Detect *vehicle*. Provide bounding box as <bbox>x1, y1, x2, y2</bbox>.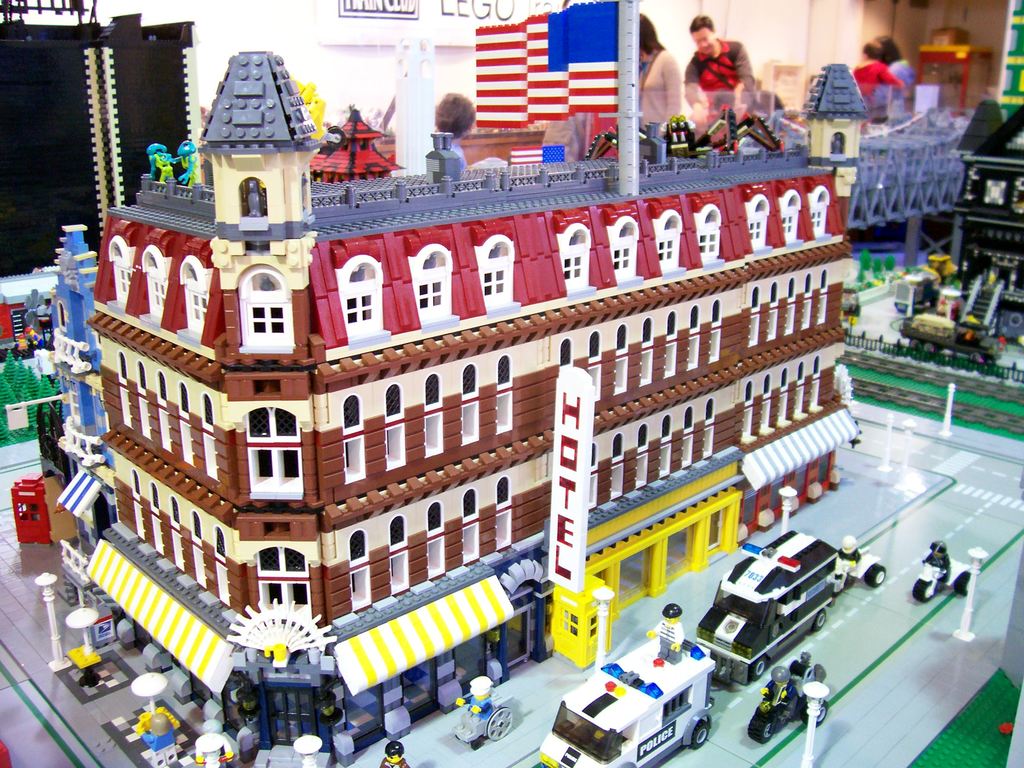
<bbox>536, 634, 719, 767</bbox>.
